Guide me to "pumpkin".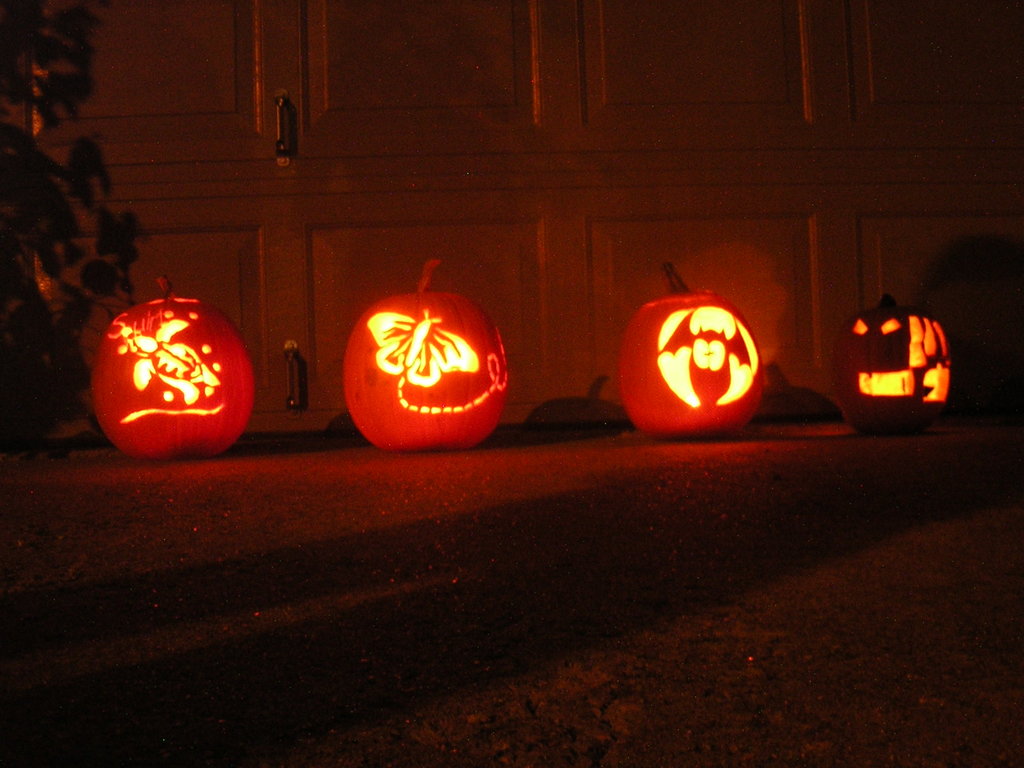
Guidance: (left=836, top=296, right=964, bottom=432).
